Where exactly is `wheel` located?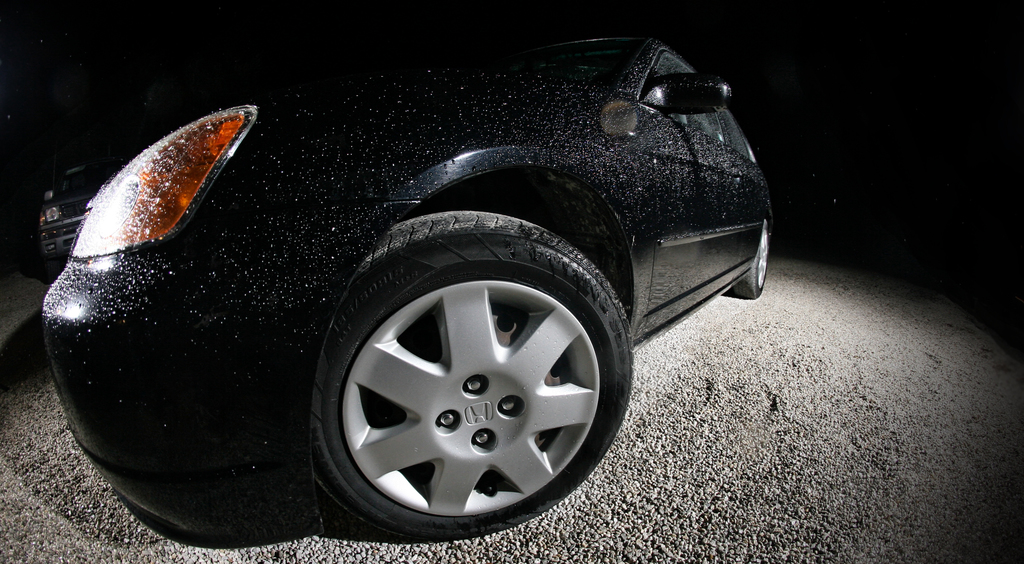
Its bounding box is [737,226,766,296].
